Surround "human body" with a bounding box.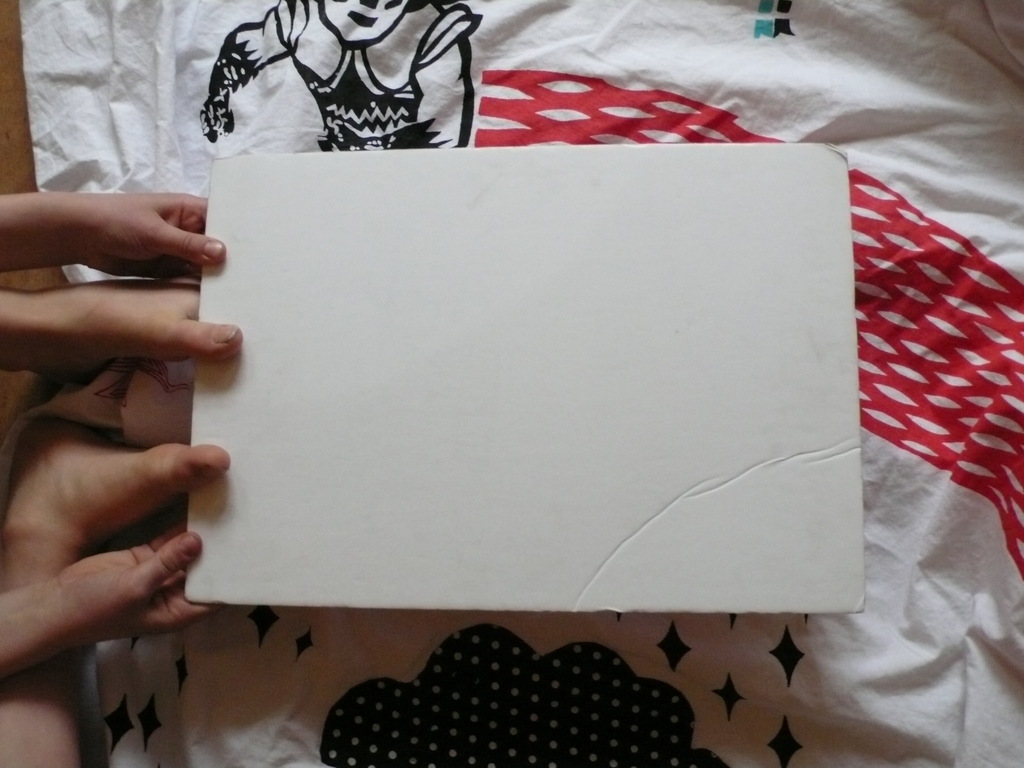
box(0, 522, 206, 675).
